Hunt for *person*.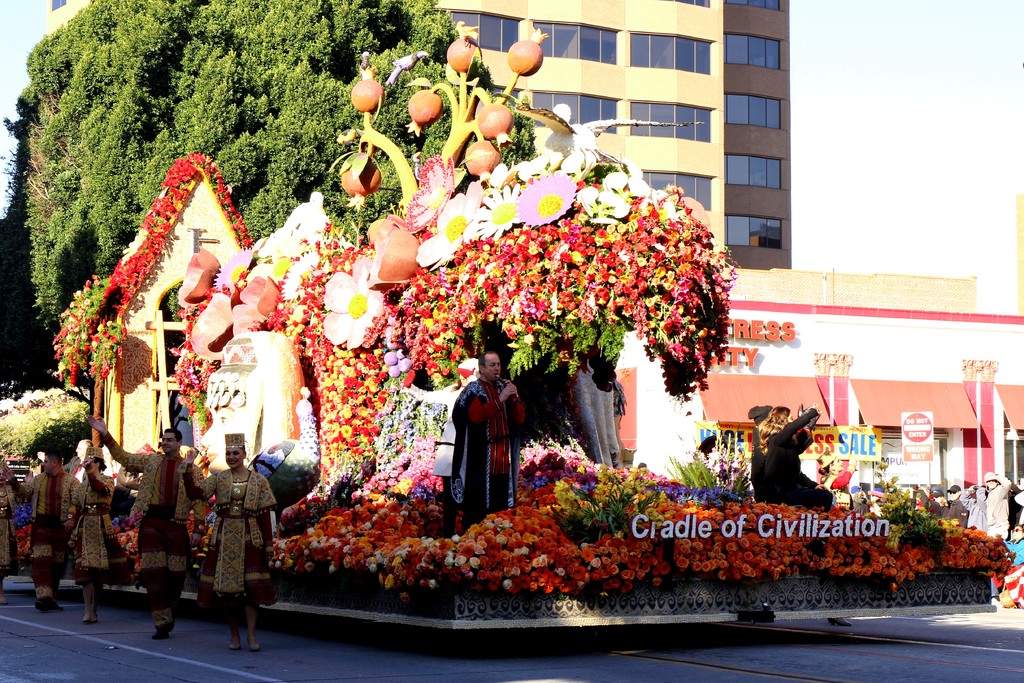
Hunted down at bbox=[91, 418, 207, 635].
